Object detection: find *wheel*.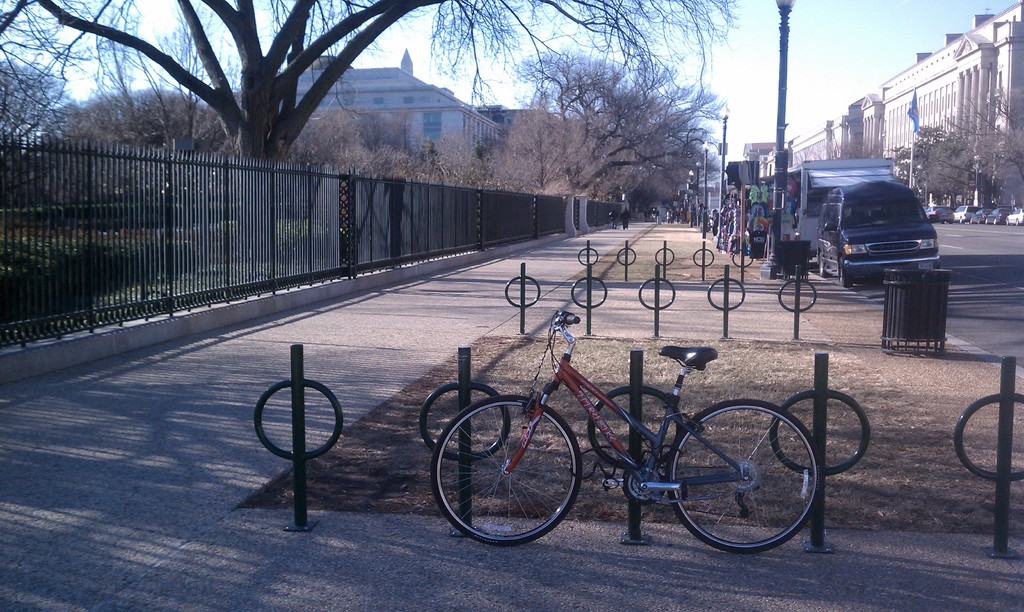
(left=815, top=264, right=826, bottom=278).
